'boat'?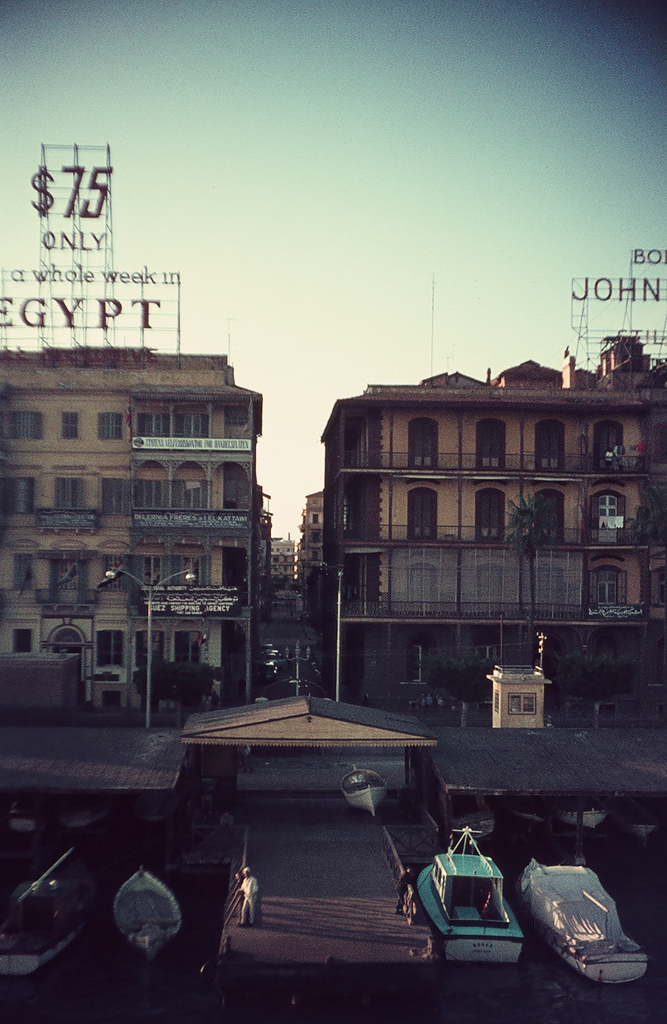
bbox=[505, 793, 550, 831]
